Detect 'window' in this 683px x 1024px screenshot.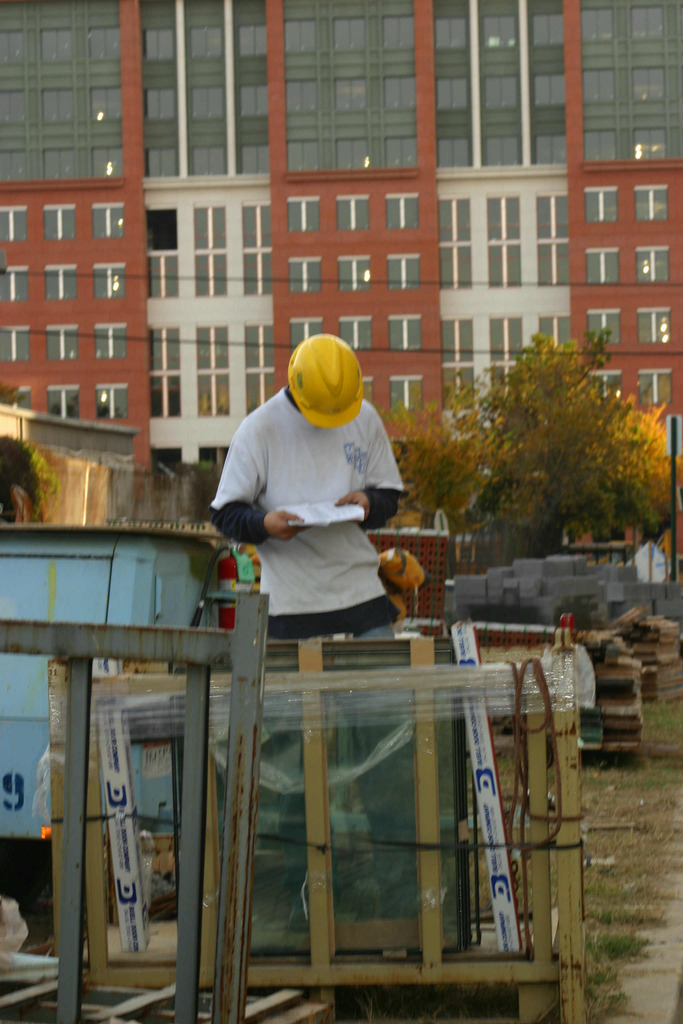
Detection: l=532, t=14, r=566, b=49.
